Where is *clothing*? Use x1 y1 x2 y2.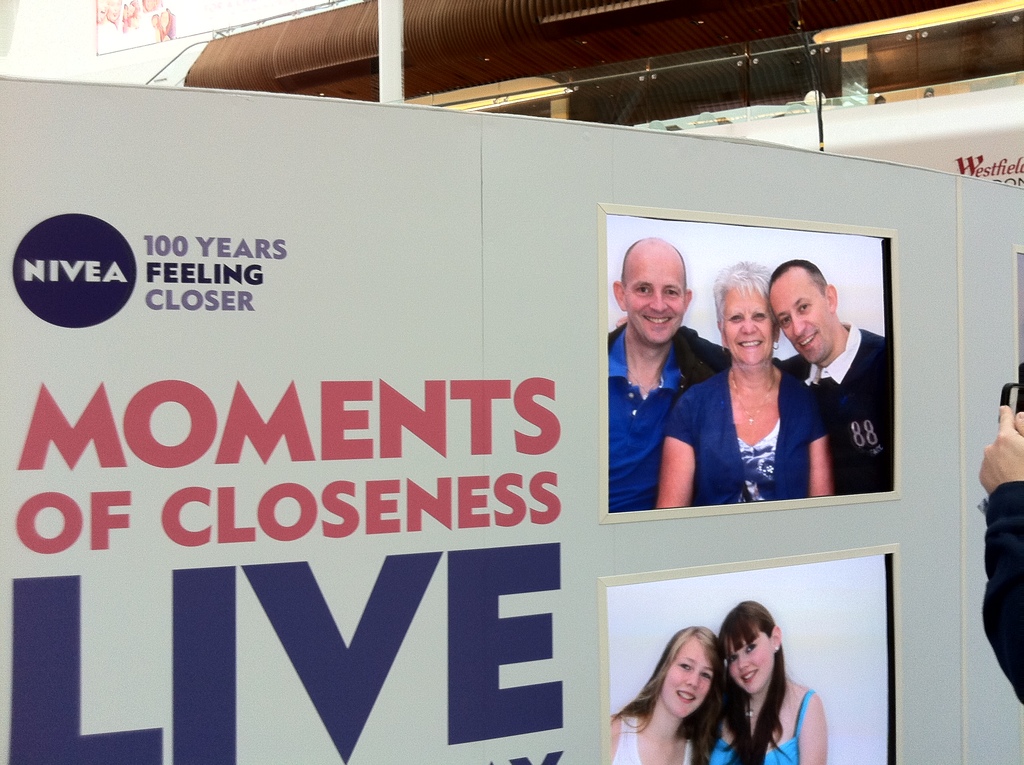
616 711 697 764.
